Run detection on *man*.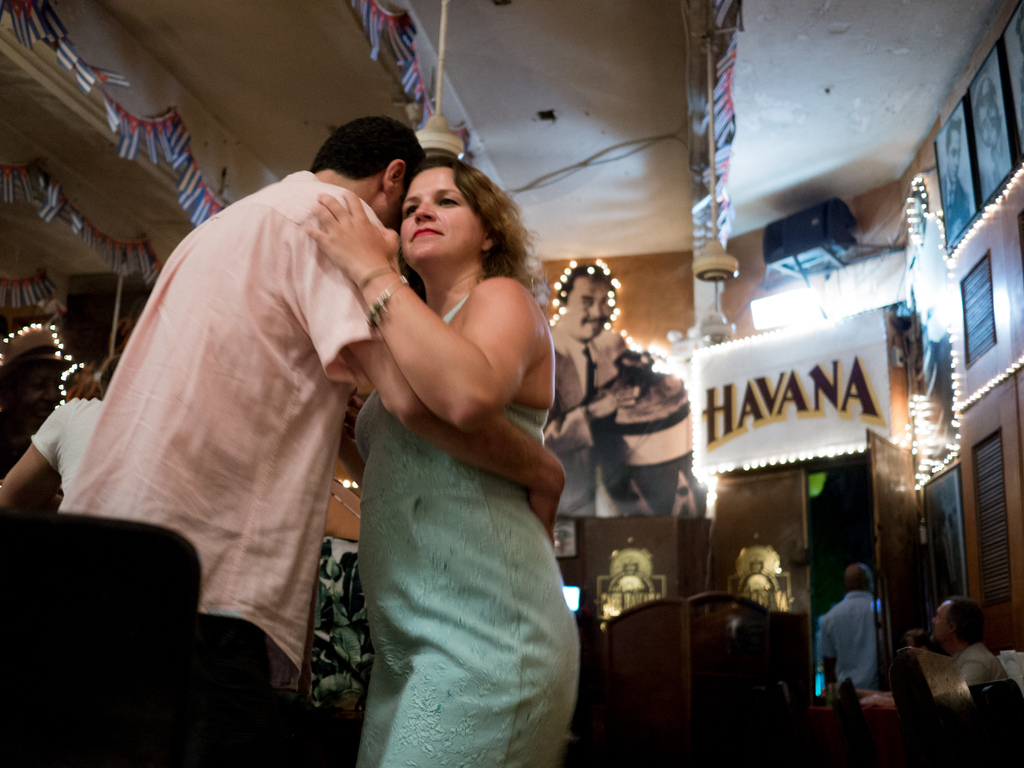
Result: 108:109:522:753.
